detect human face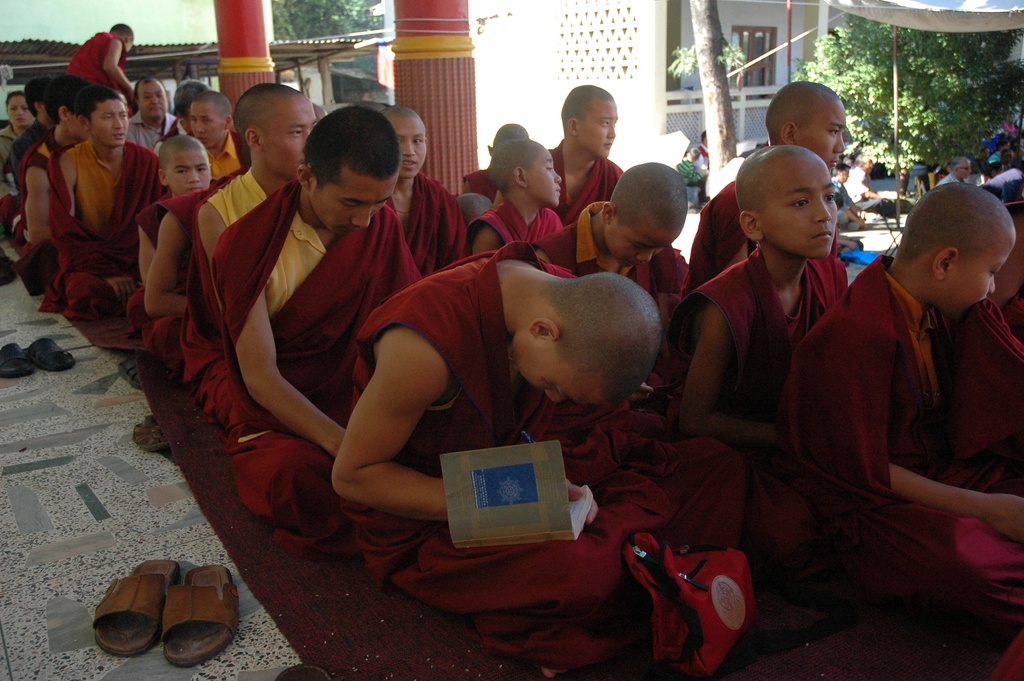
box(571, 92, 617, 156)
